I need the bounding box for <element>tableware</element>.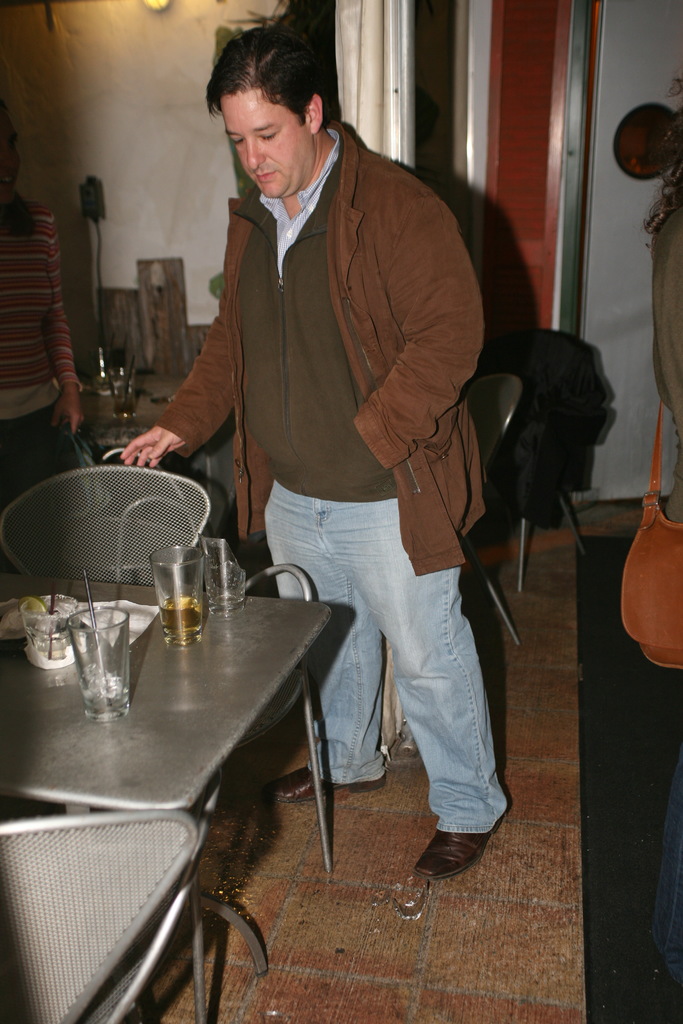
Here it is: (left=147, top=393, right=173, bottom=409).
